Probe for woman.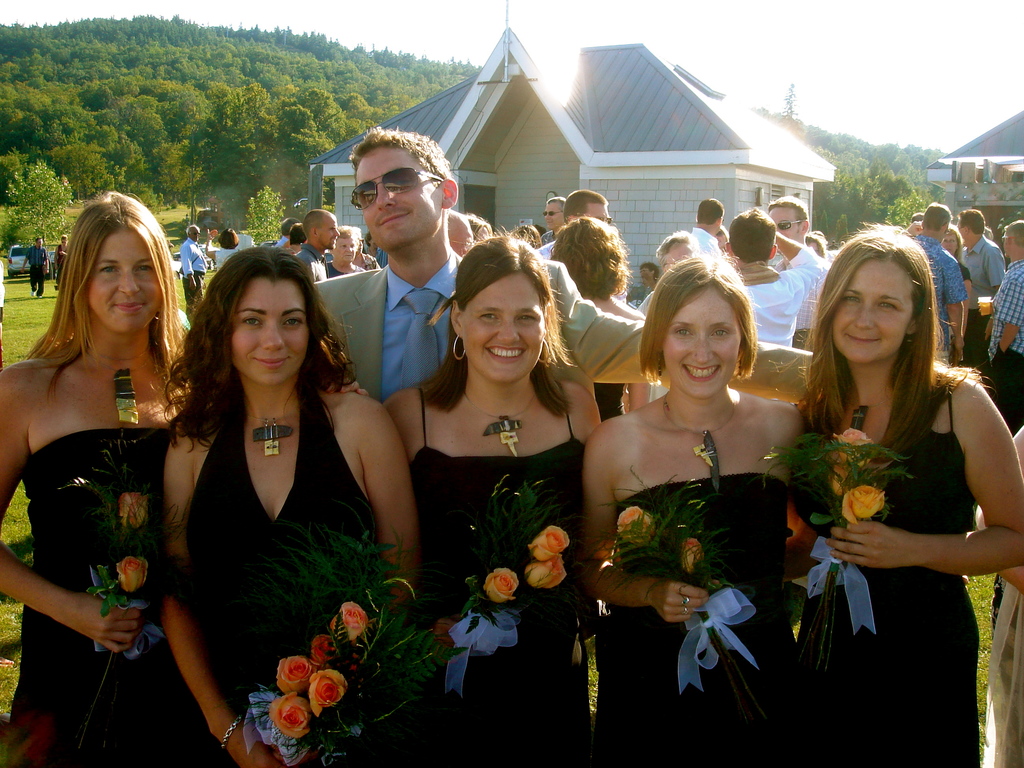
Probe result: (942, 225, 980, 267).
